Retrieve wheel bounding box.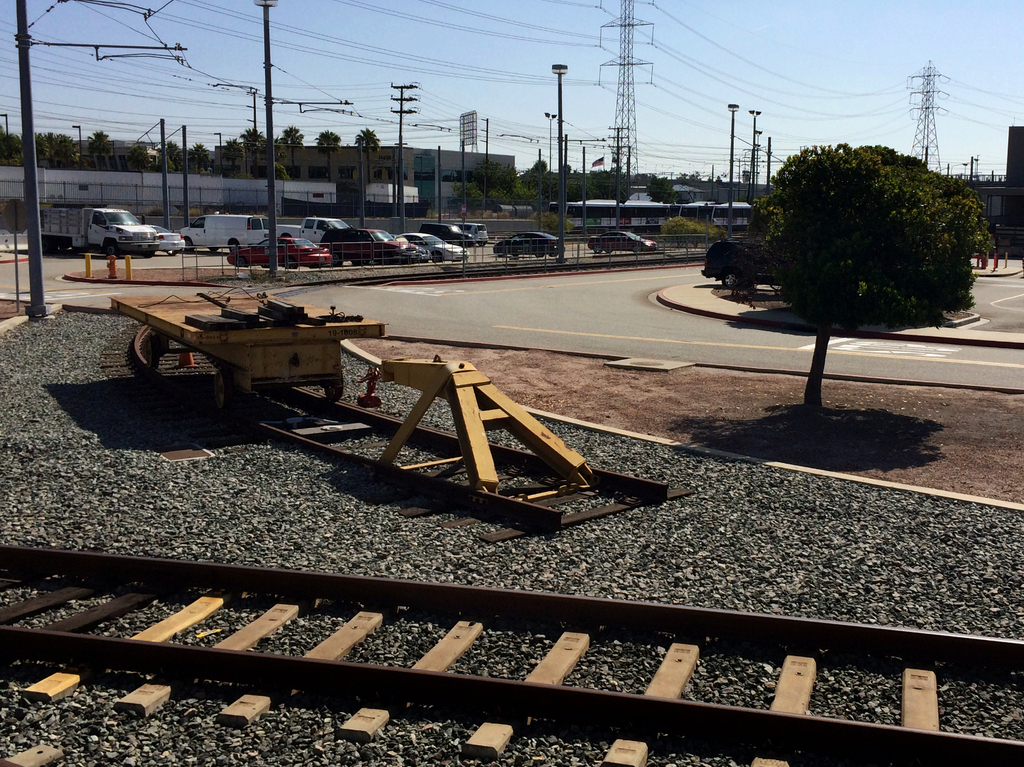
Bounding box: 182, 236, 195, 251.
